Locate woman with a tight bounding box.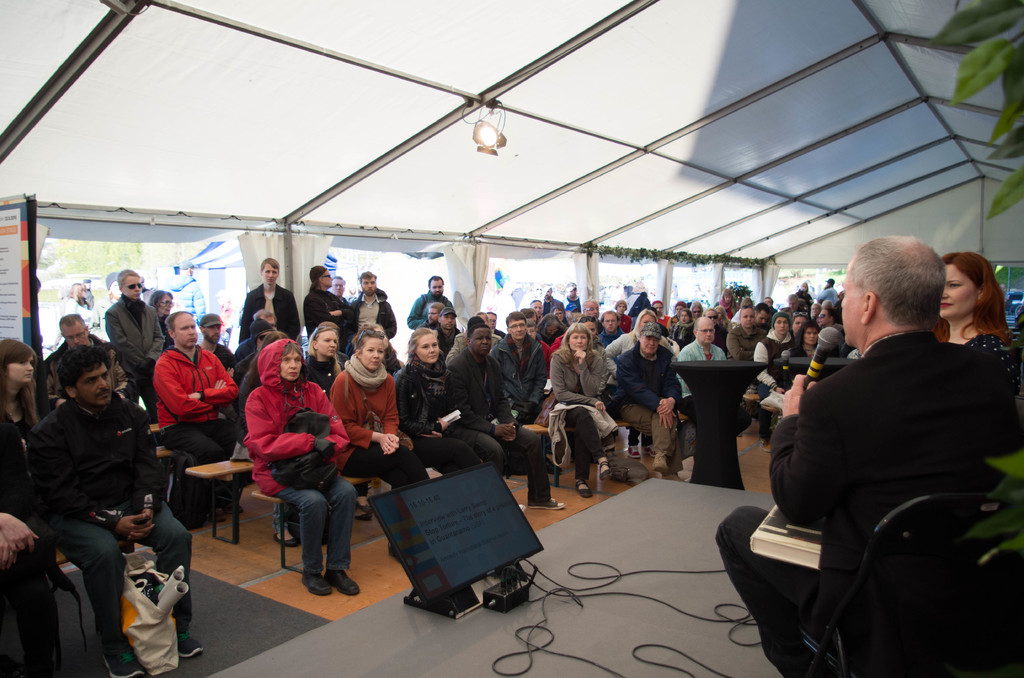
[left=671, top=310, right=690, bottom=346].
